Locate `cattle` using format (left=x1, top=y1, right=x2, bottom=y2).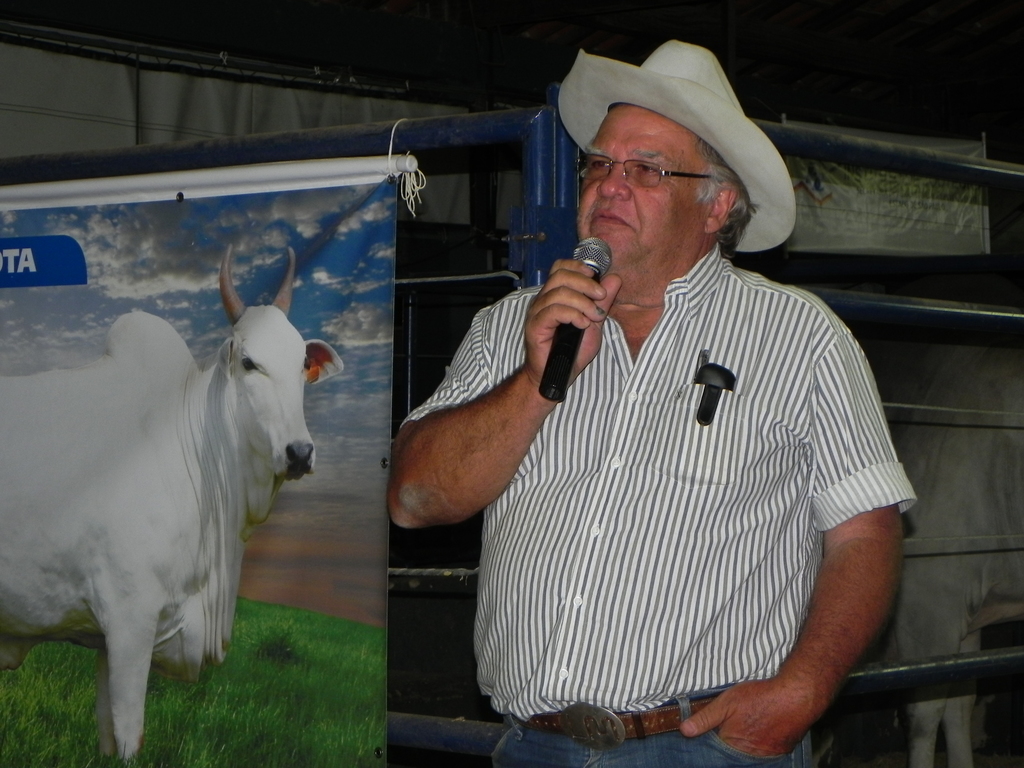
(left=1, top=248, right=347, bottom=767).
